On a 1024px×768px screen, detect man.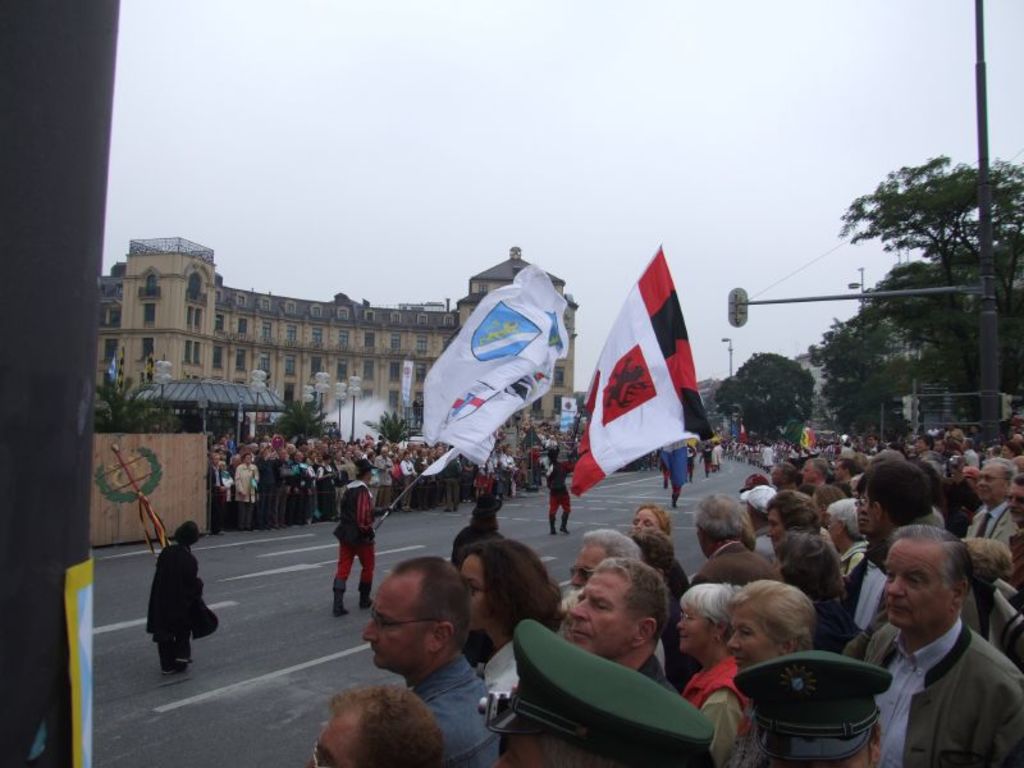
544,443,582,536.
